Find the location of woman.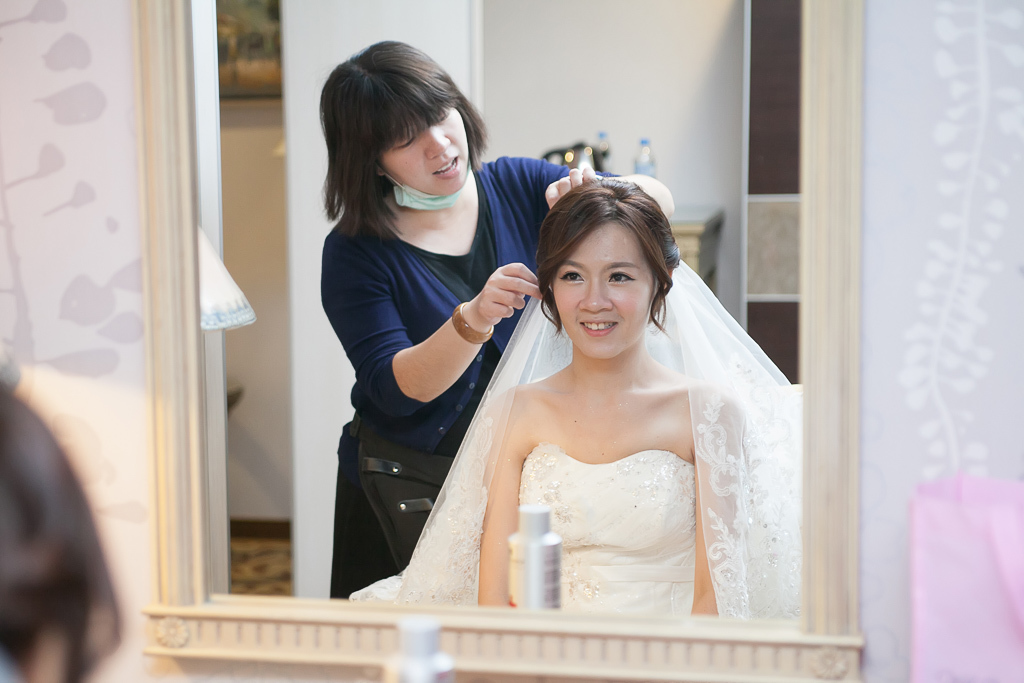
Location: x1=318 y1=35 x2=678 y2=596.
